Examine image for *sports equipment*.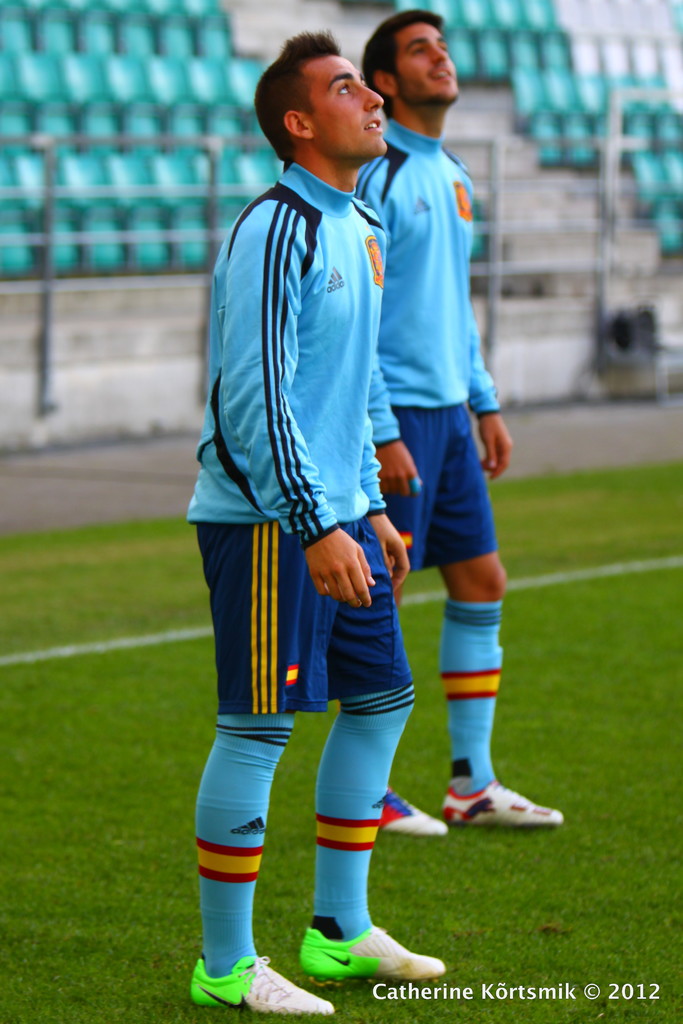
Examination result: pyautogui.locateOnScreen(379, 785, 451, 834).
